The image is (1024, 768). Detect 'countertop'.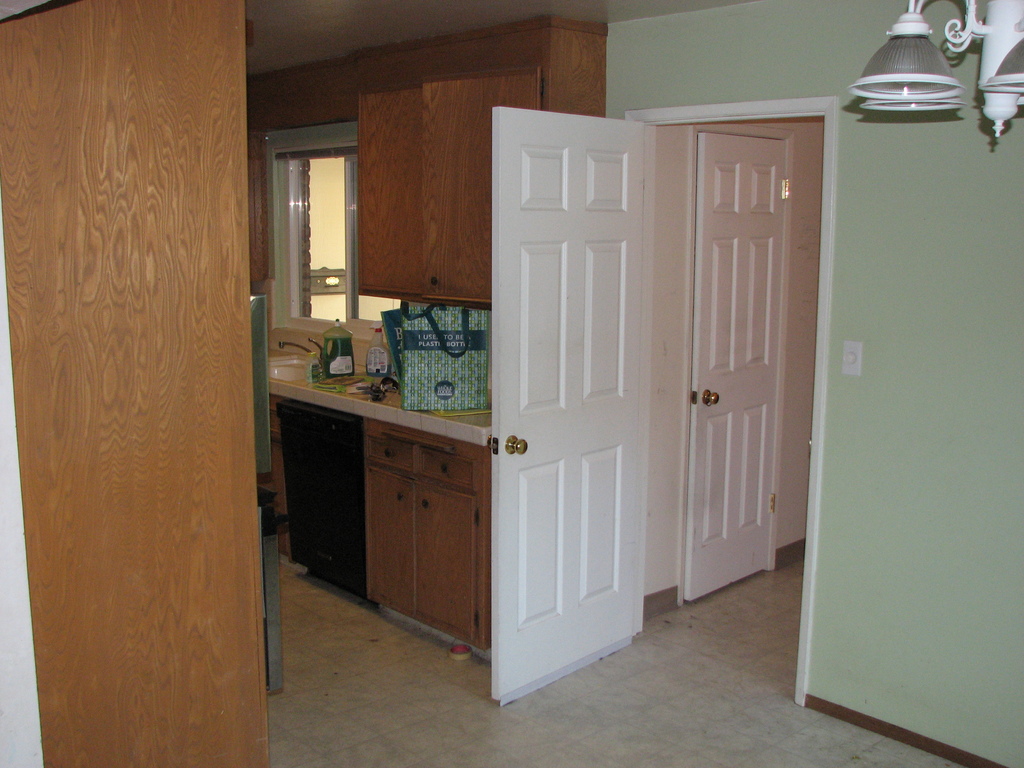
Detection: x1=267 y1=316 x2=500 y2=664.
